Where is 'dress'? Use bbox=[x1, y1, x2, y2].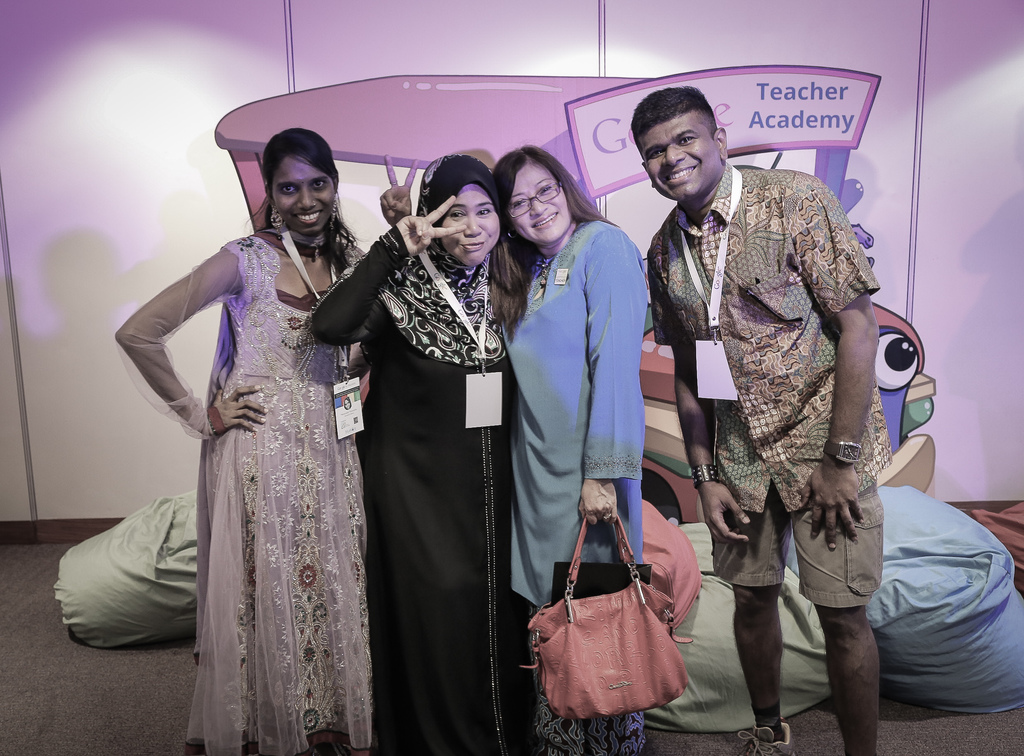
bbox=[119, 215, 382, 753].
